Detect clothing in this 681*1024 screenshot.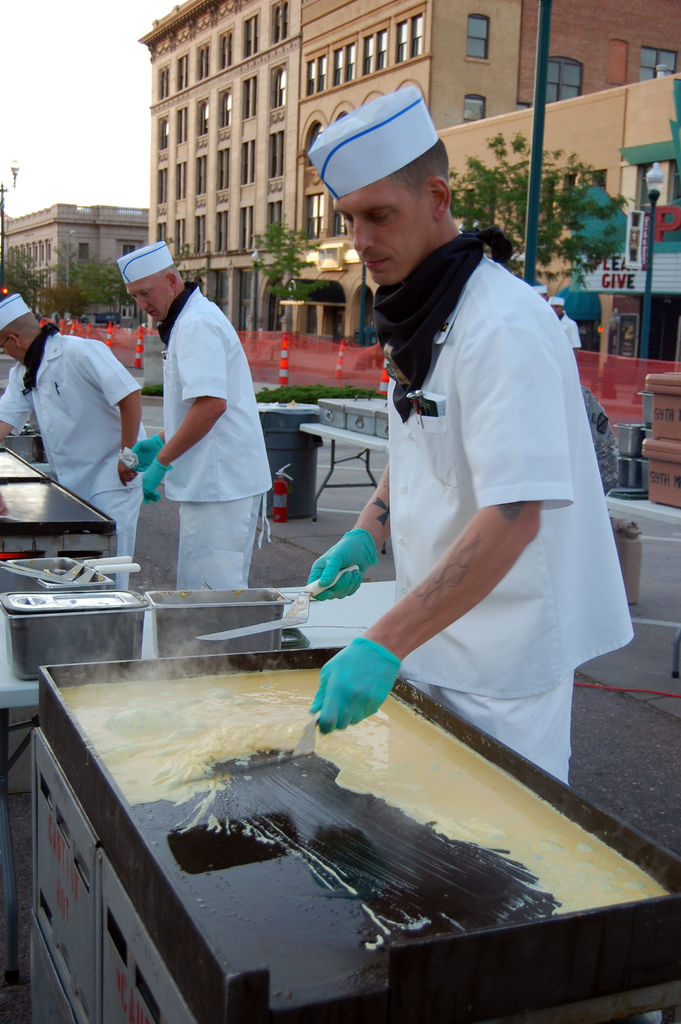
Detection: (562,316,582,353).
